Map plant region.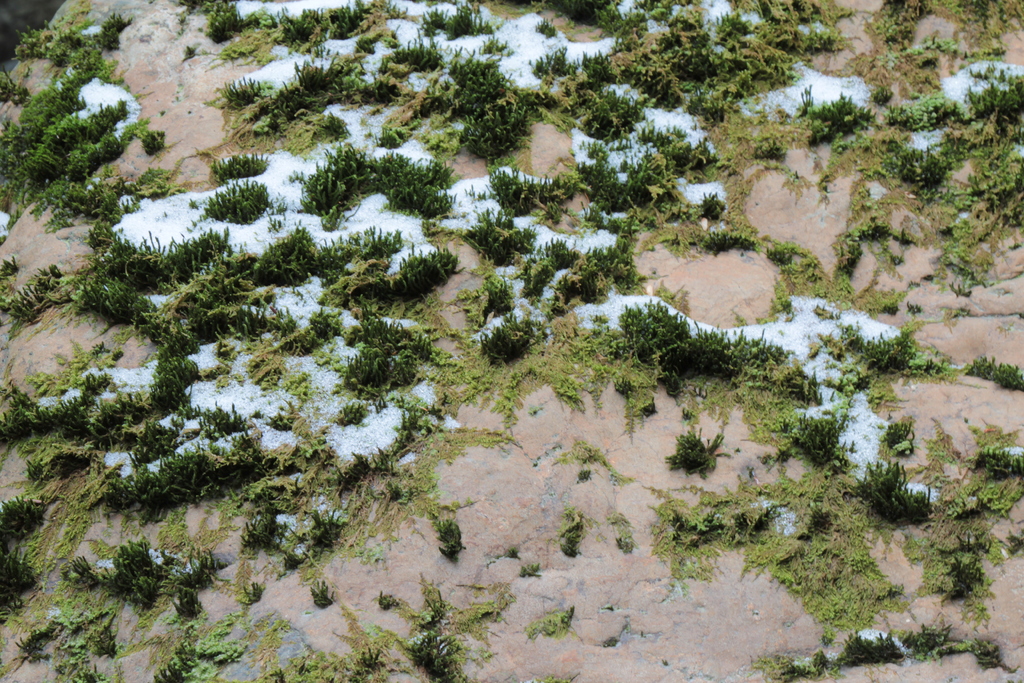
Mapped to (x1=560, y1=506, x2=588, y2=567).
